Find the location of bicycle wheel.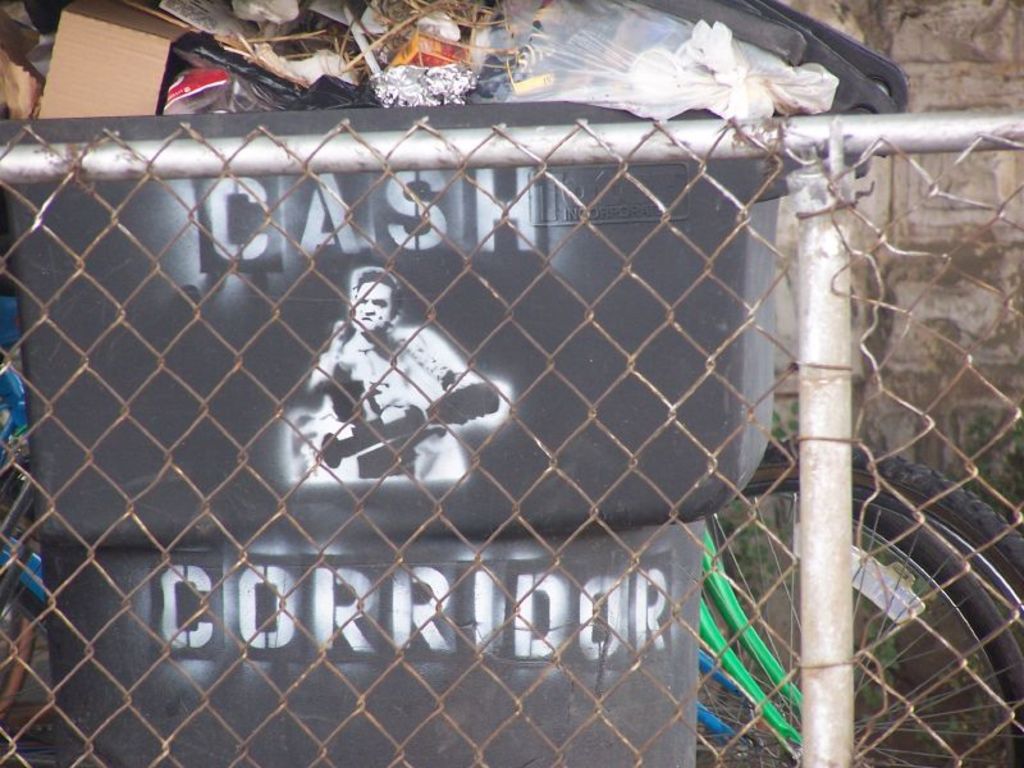
Location: [694,500,1023,767].
